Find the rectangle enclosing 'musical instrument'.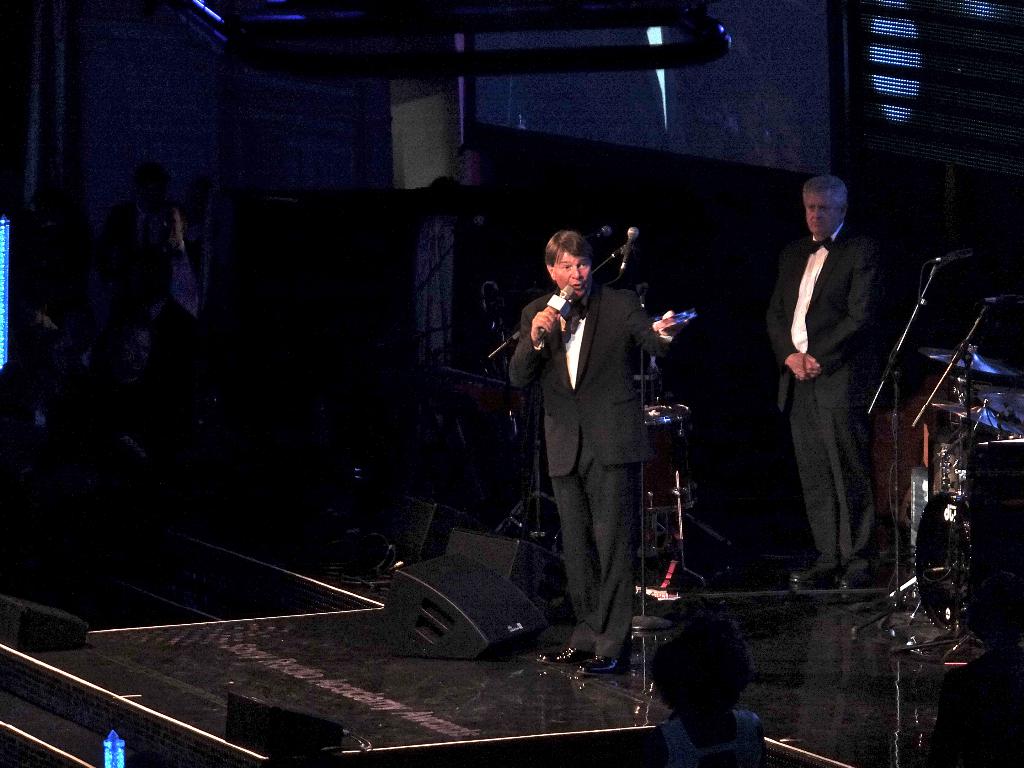
select_region(928, 399, 1021, 442).
